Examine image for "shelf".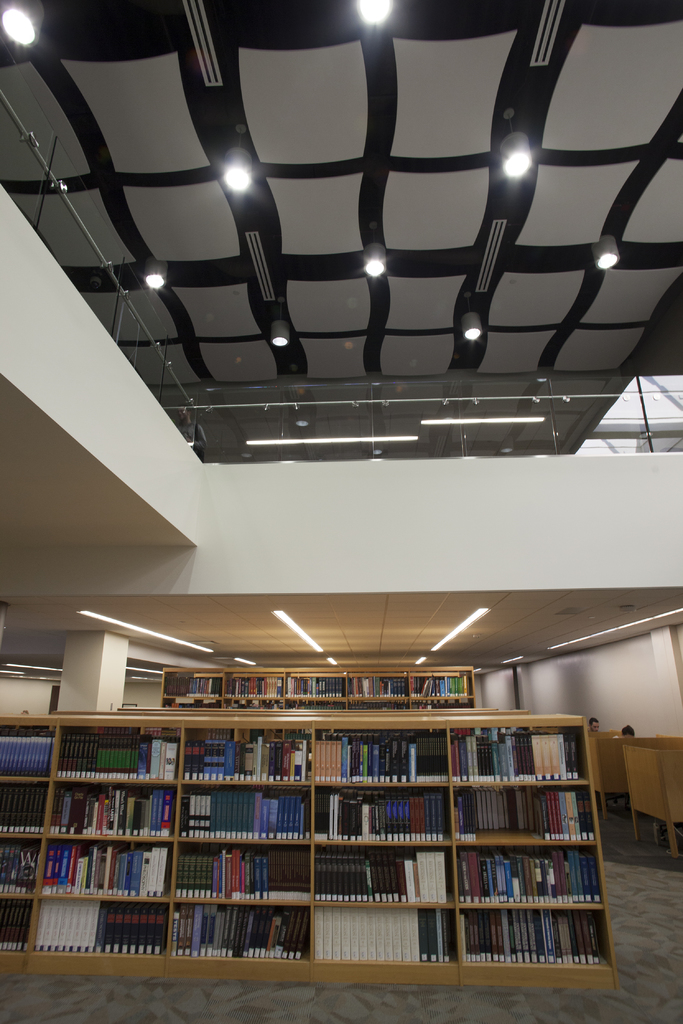
Examination result: select_region(288, 676, 346, 701).
